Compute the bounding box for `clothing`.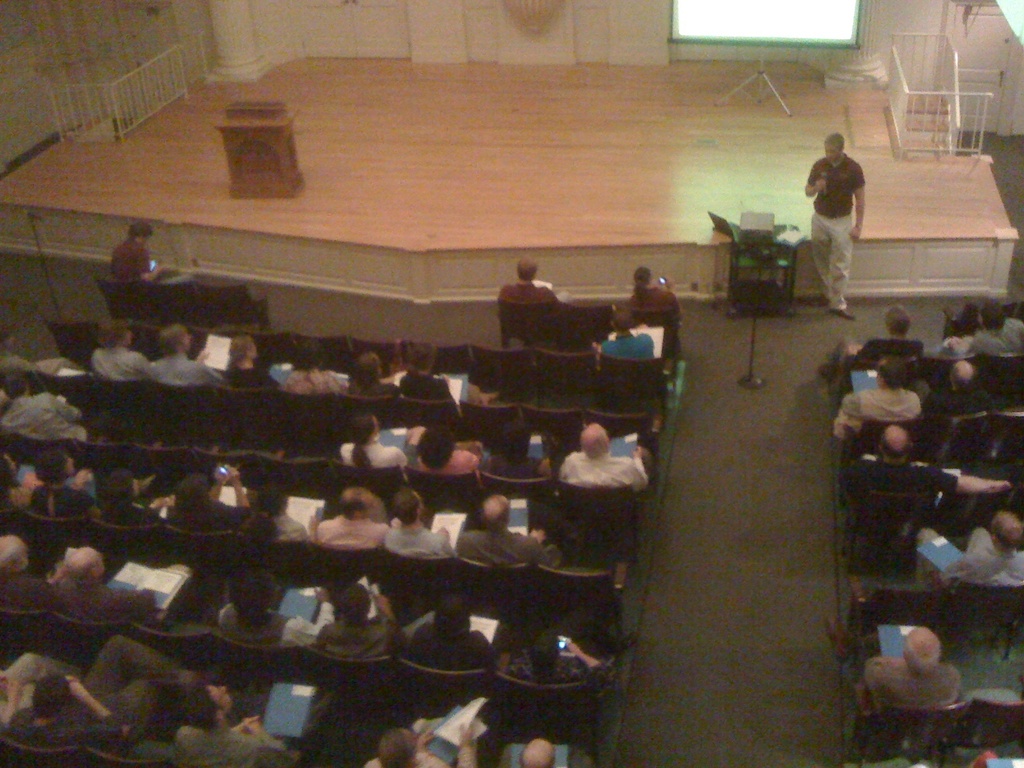
(11,630,192,742).
